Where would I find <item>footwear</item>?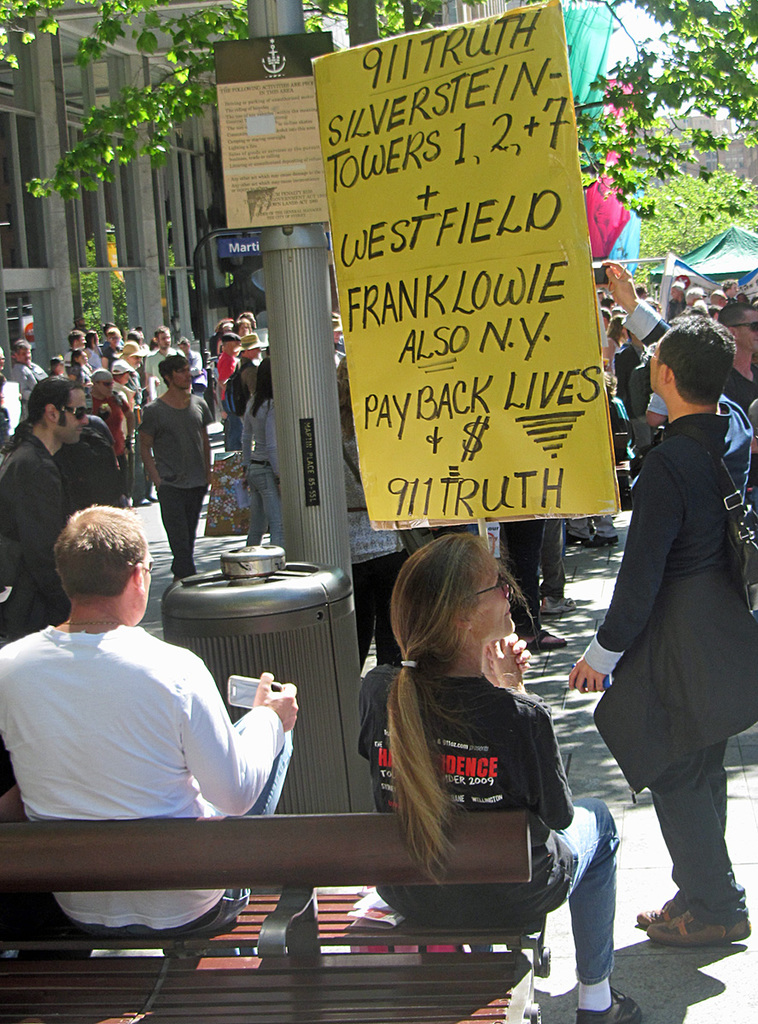
At detection(568, 532, 588, 545).
